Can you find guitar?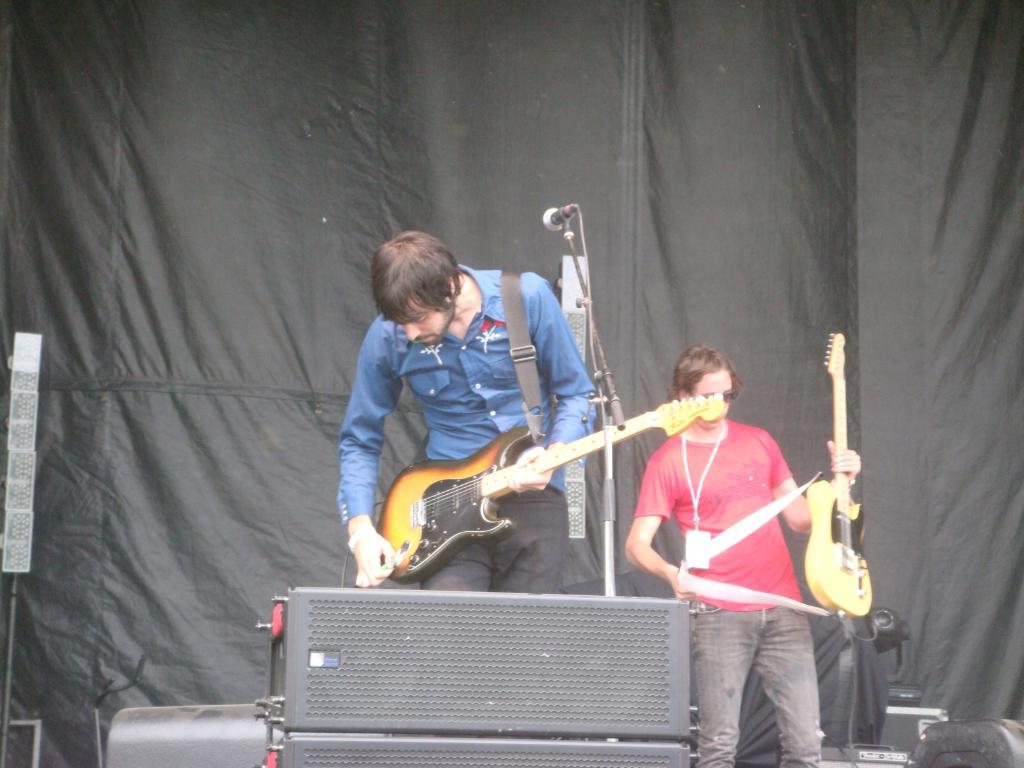
Yes, bounding box: rect(339, 388, 726, 588).
